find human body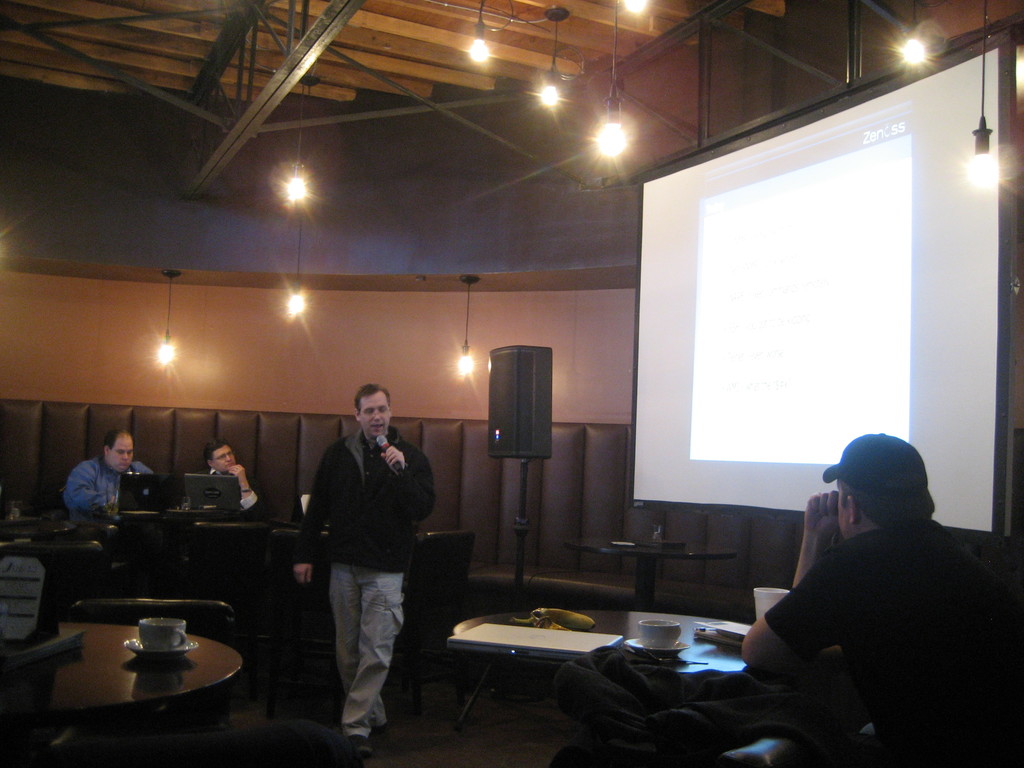
bbox=[299, 383, 435, 745]
